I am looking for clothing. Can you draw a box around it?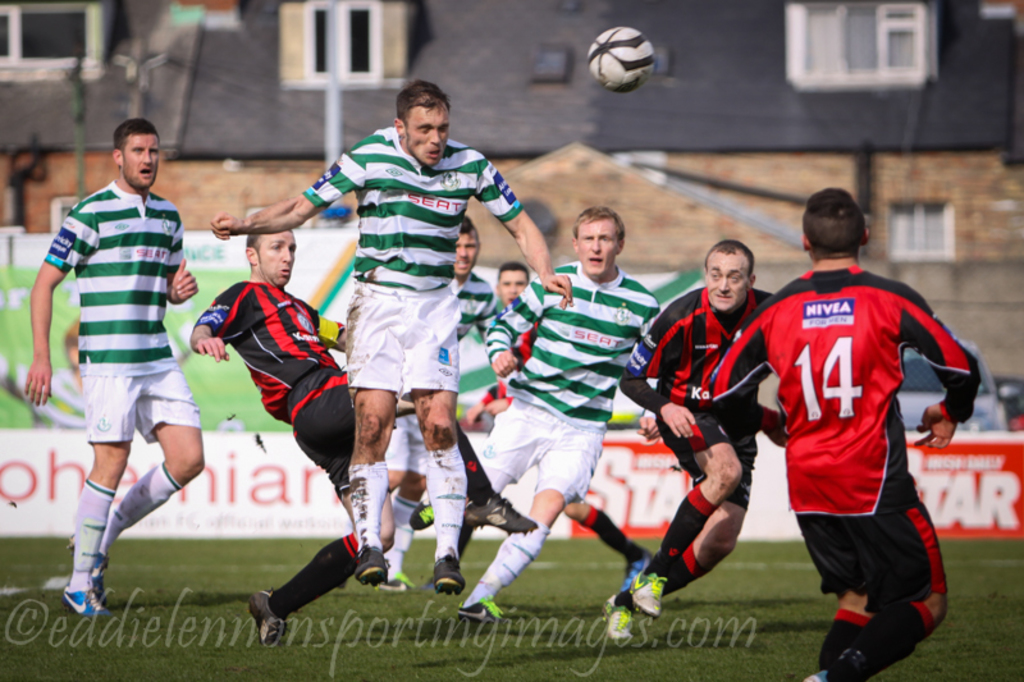
Sure, the bounding box is <region>485, 258, 662, 417</region>.
